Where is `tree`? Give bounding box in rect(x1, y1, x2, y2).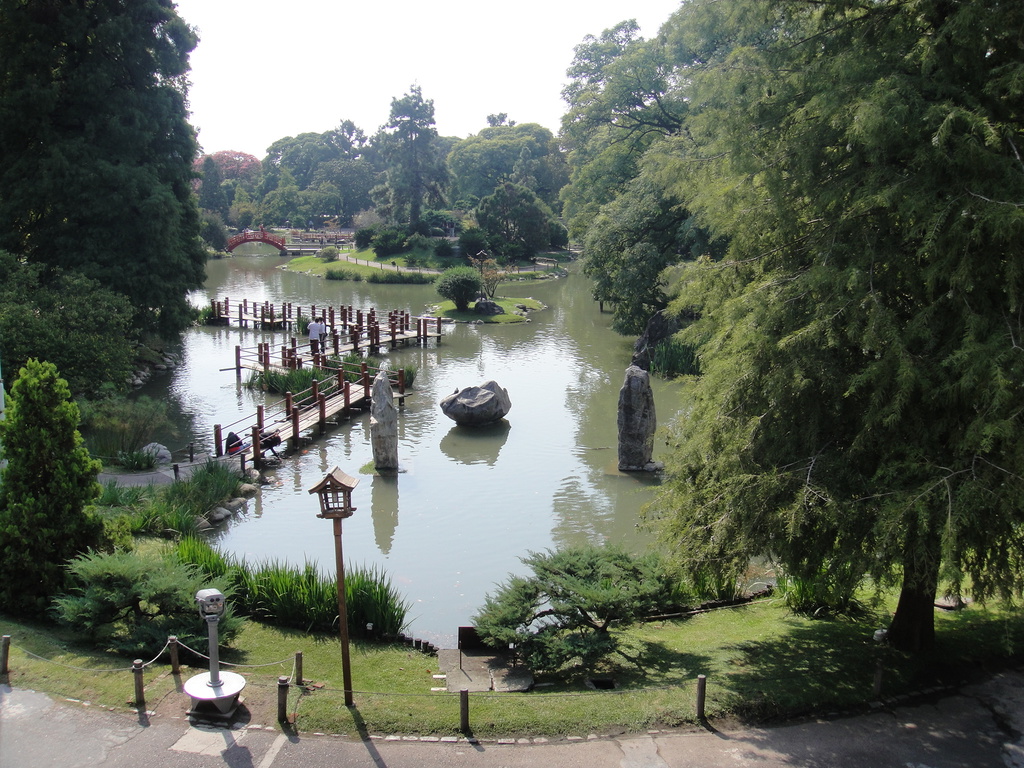
rect(372, 81, 444, 227).
